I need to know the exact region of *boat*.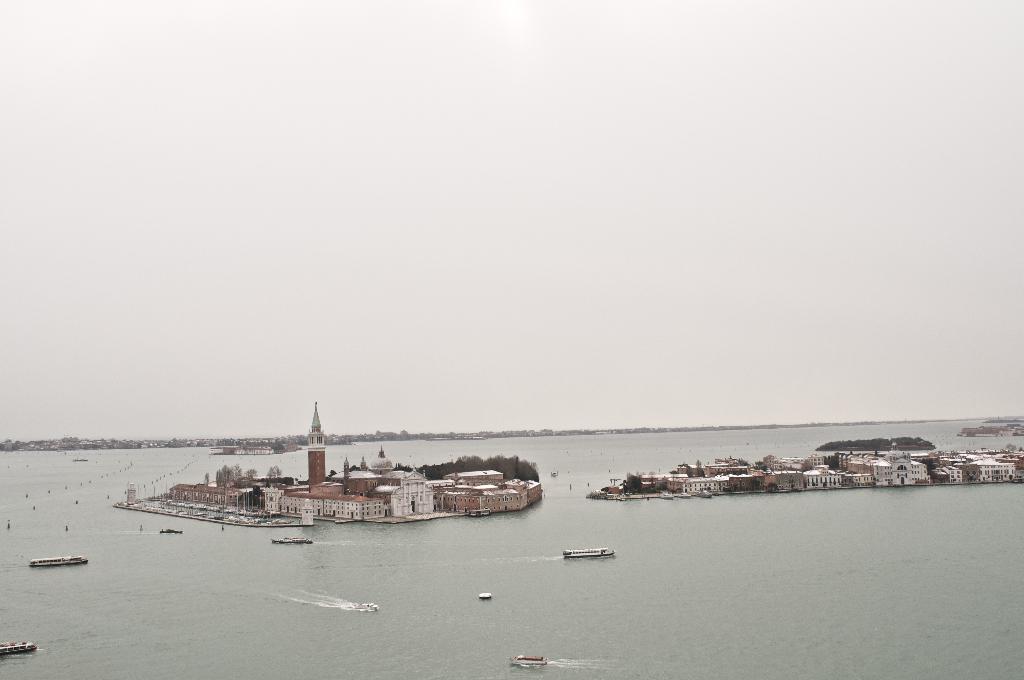
Region: select_region(506, 654, 546, 665).
